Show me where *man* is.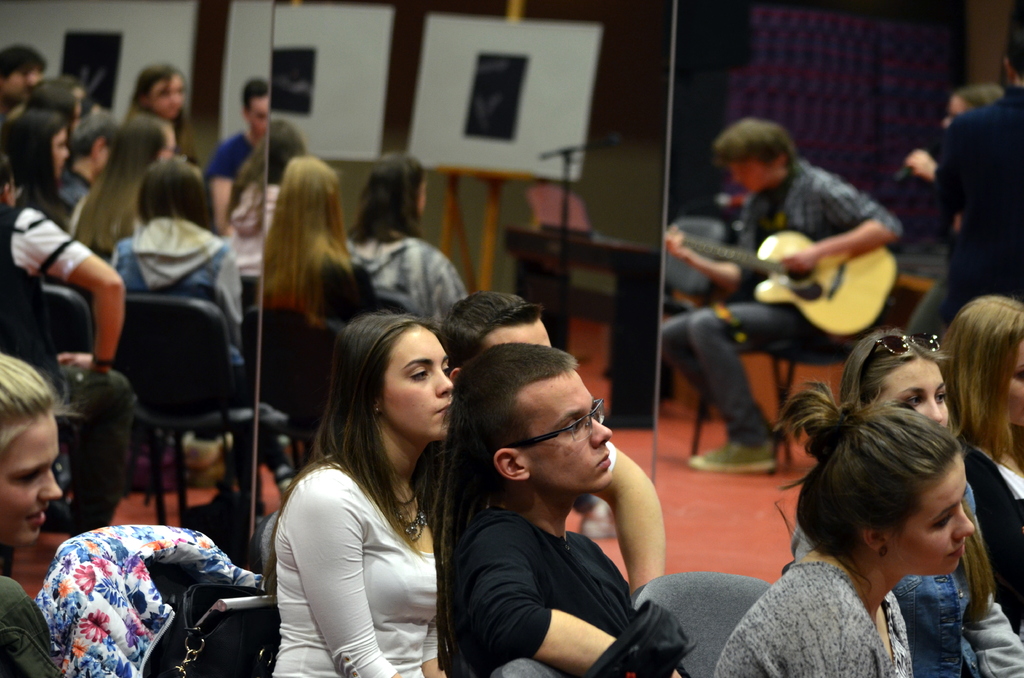
*man* is at <bbox>418, 343, 689, 670</bbox>.
